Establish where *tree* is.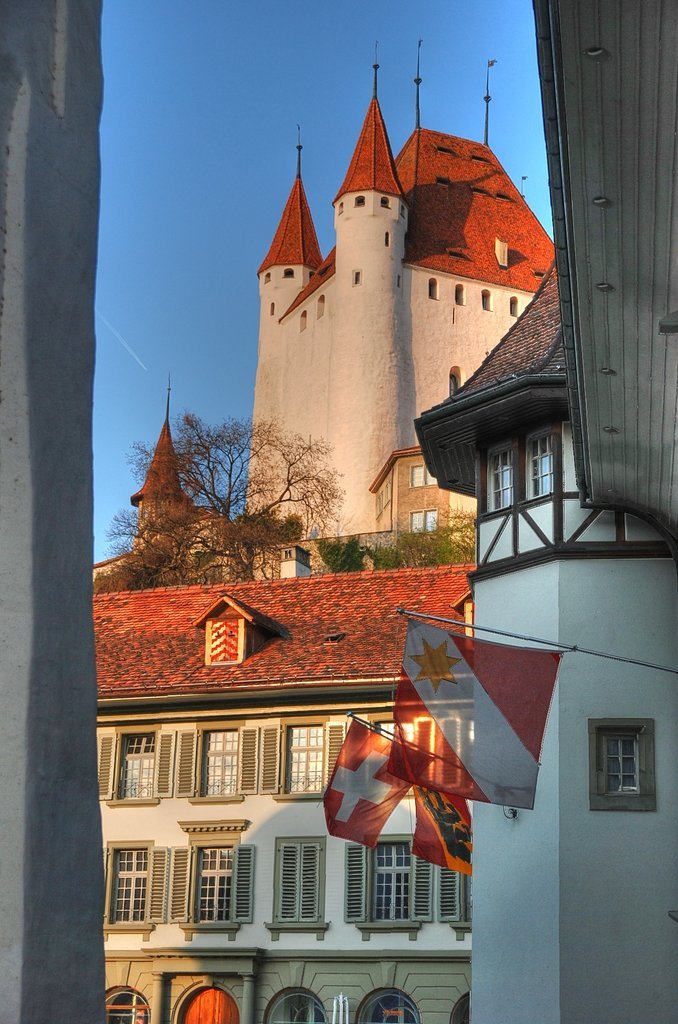
Established at bbox=[100, 400, 344, 581].
